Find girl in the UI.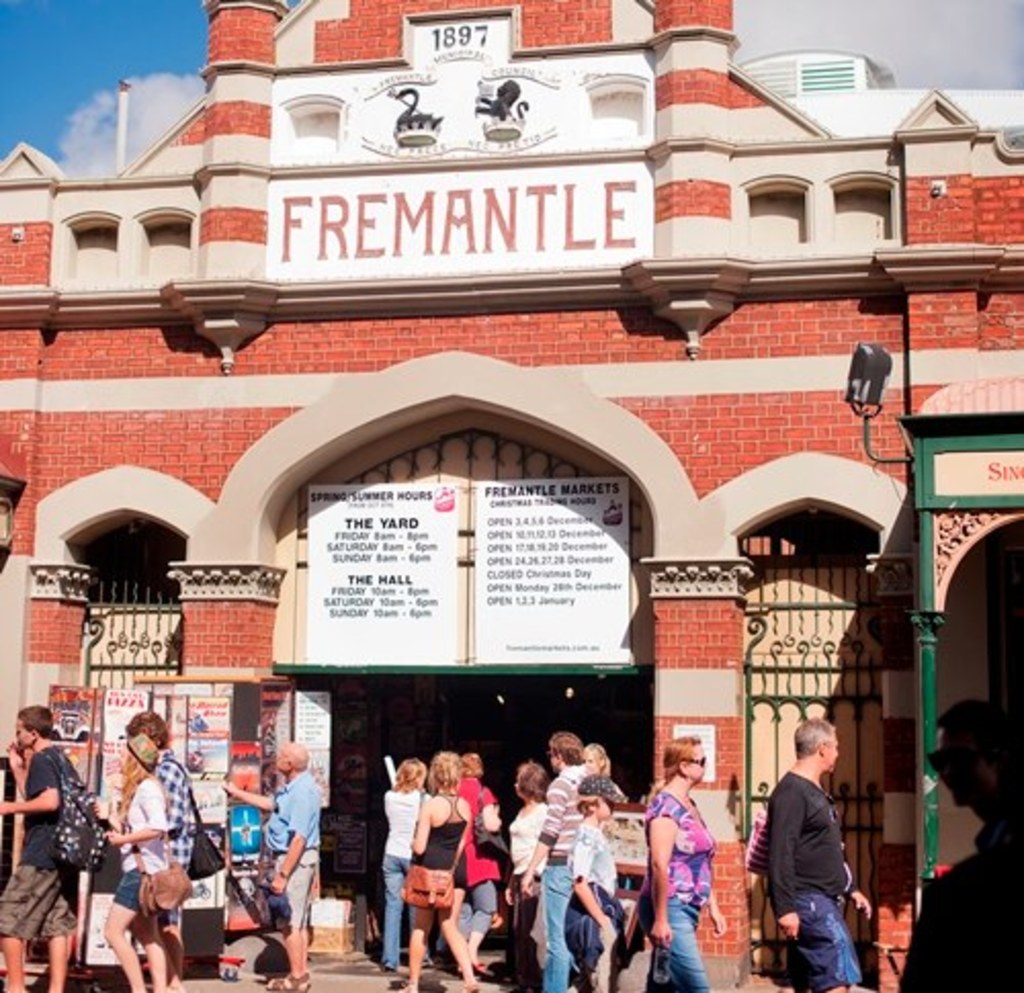
UI element at pyautogui.locateOnScreen(381, 755, 434, 968).
